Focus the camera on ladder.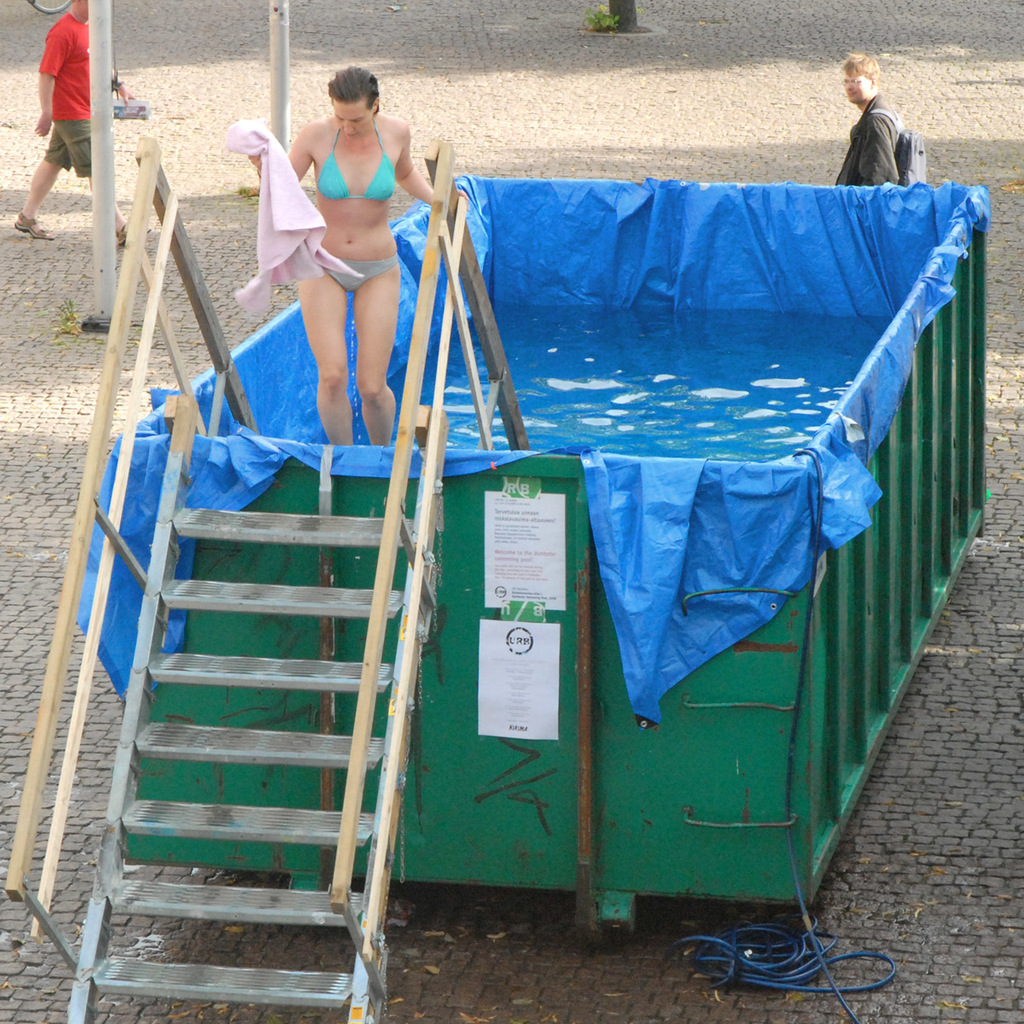
Focus region: [0, 132, 538, 1023].
